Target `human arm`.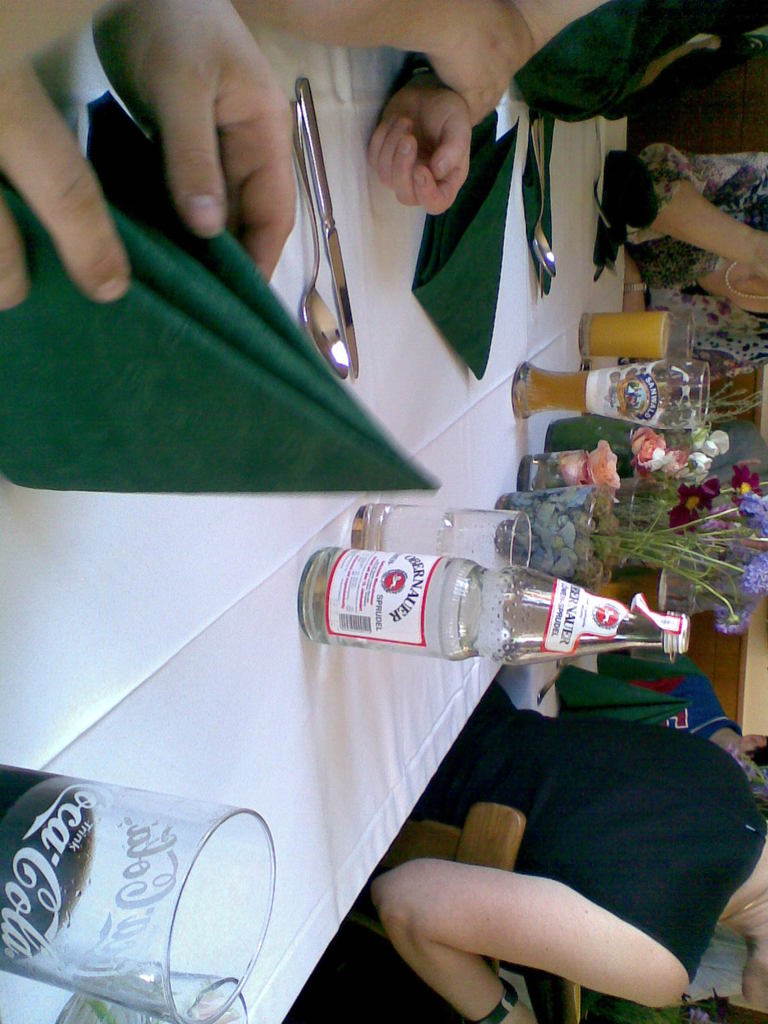
Target region: 102 1 296 292.
